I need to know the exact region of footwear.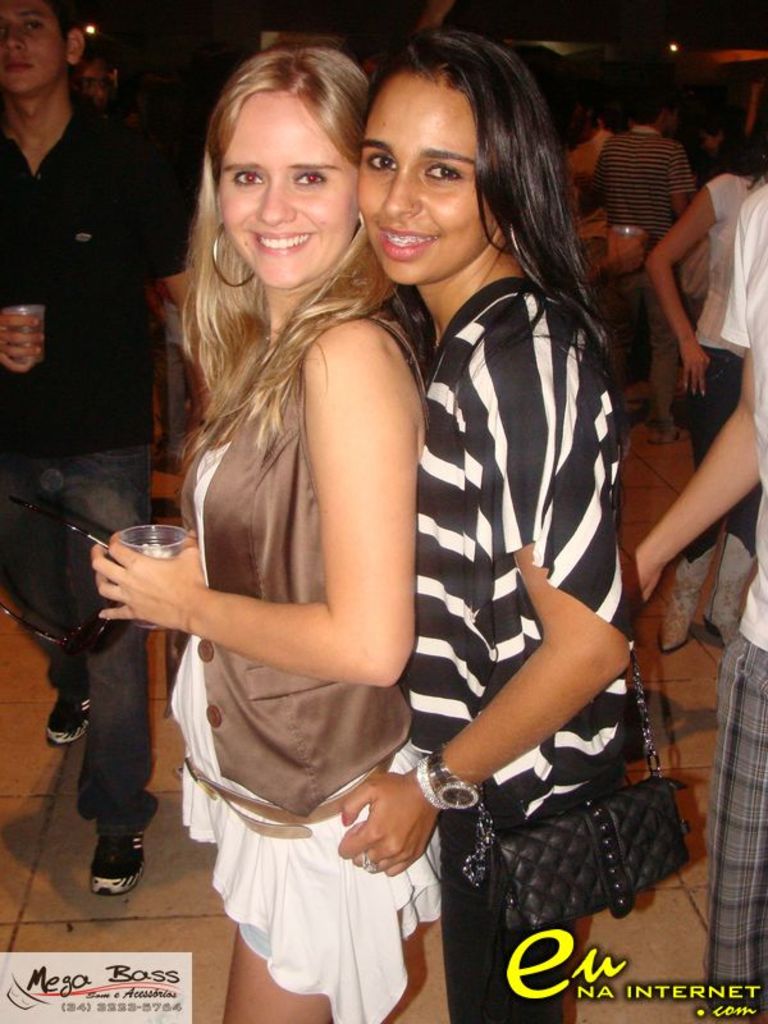
Region: left=648, top=426, right=680, bottom=444.
